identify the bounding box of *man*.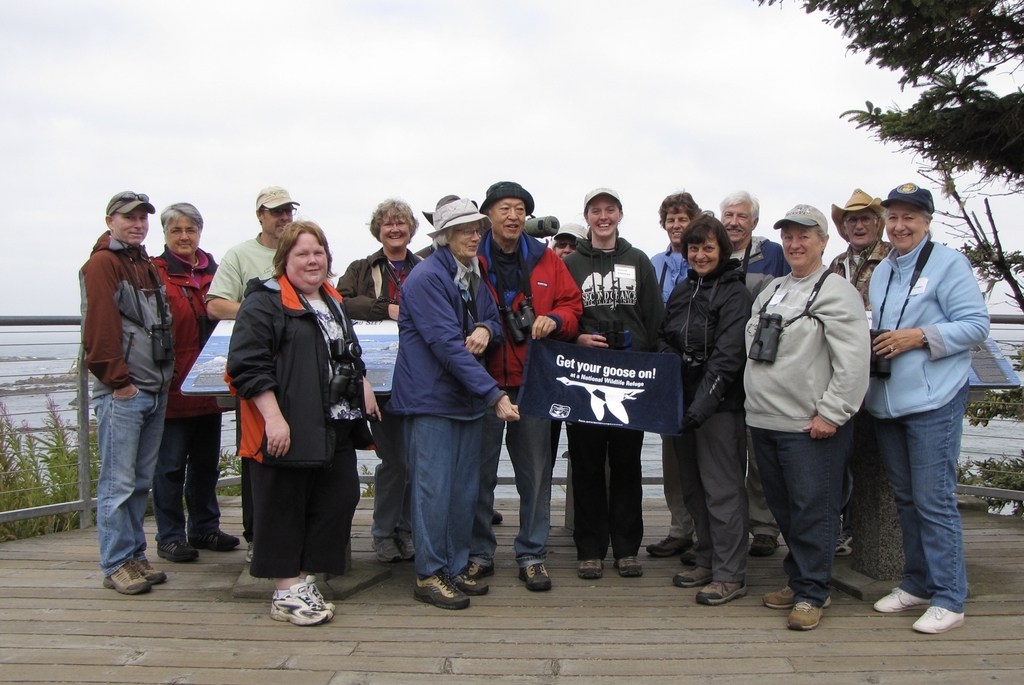
left=641, top=191, right=702, bottom=304.
